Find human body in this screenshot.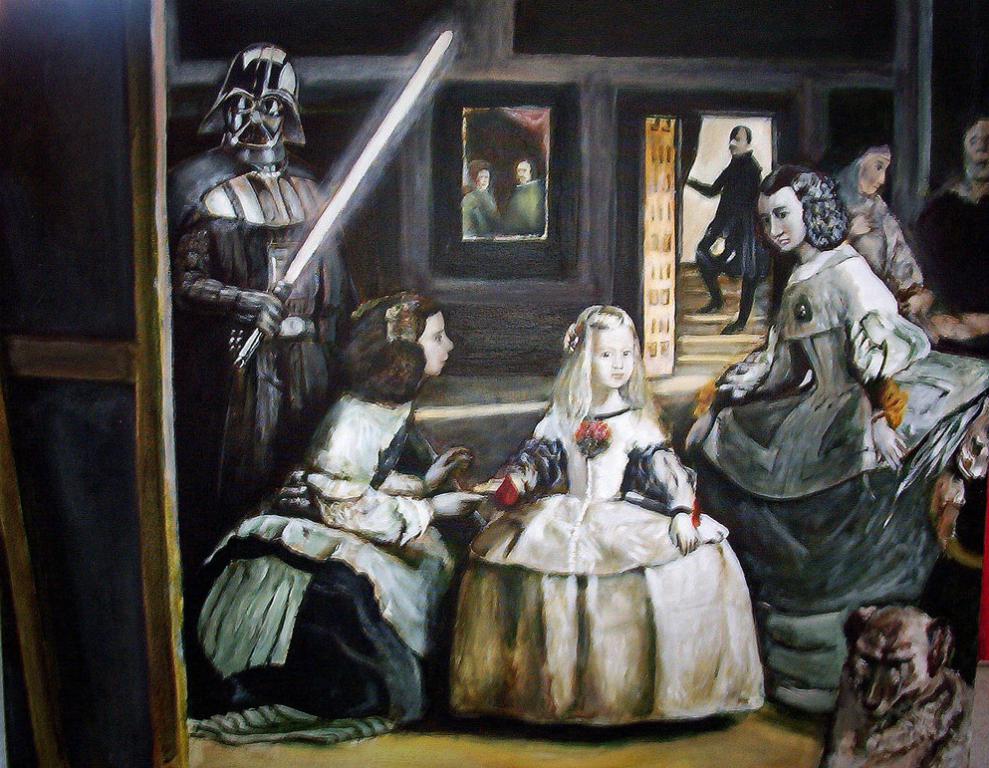
The bounding box for human body is <region>913, 175, 988, 360</region>.
